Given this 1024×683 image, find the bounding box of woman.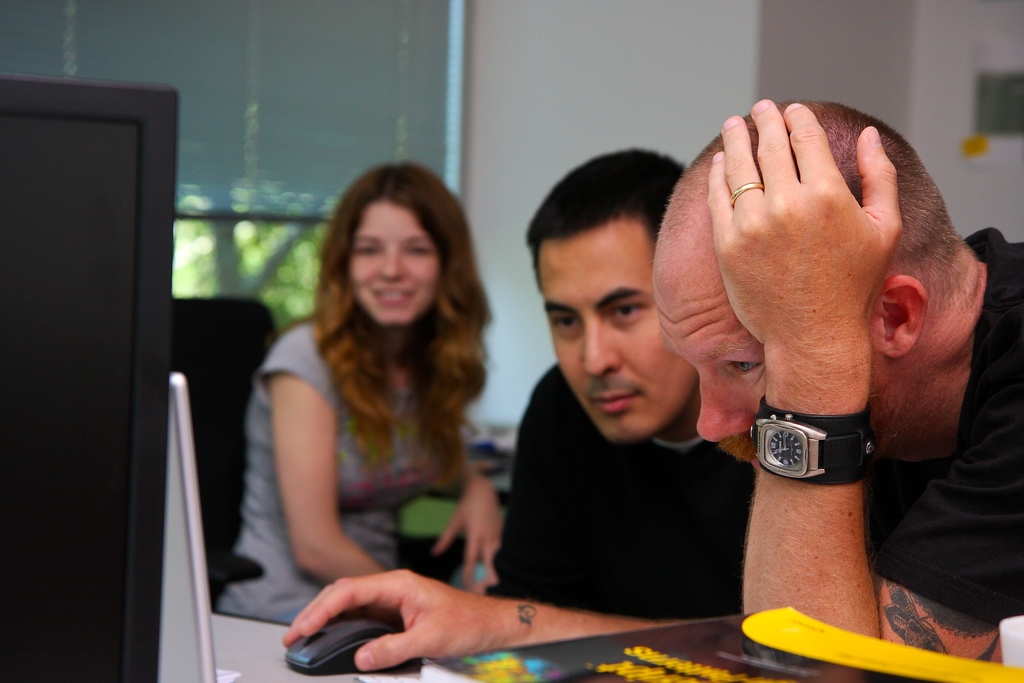
(x1=218, y1=157, x2=525, y2=632).
